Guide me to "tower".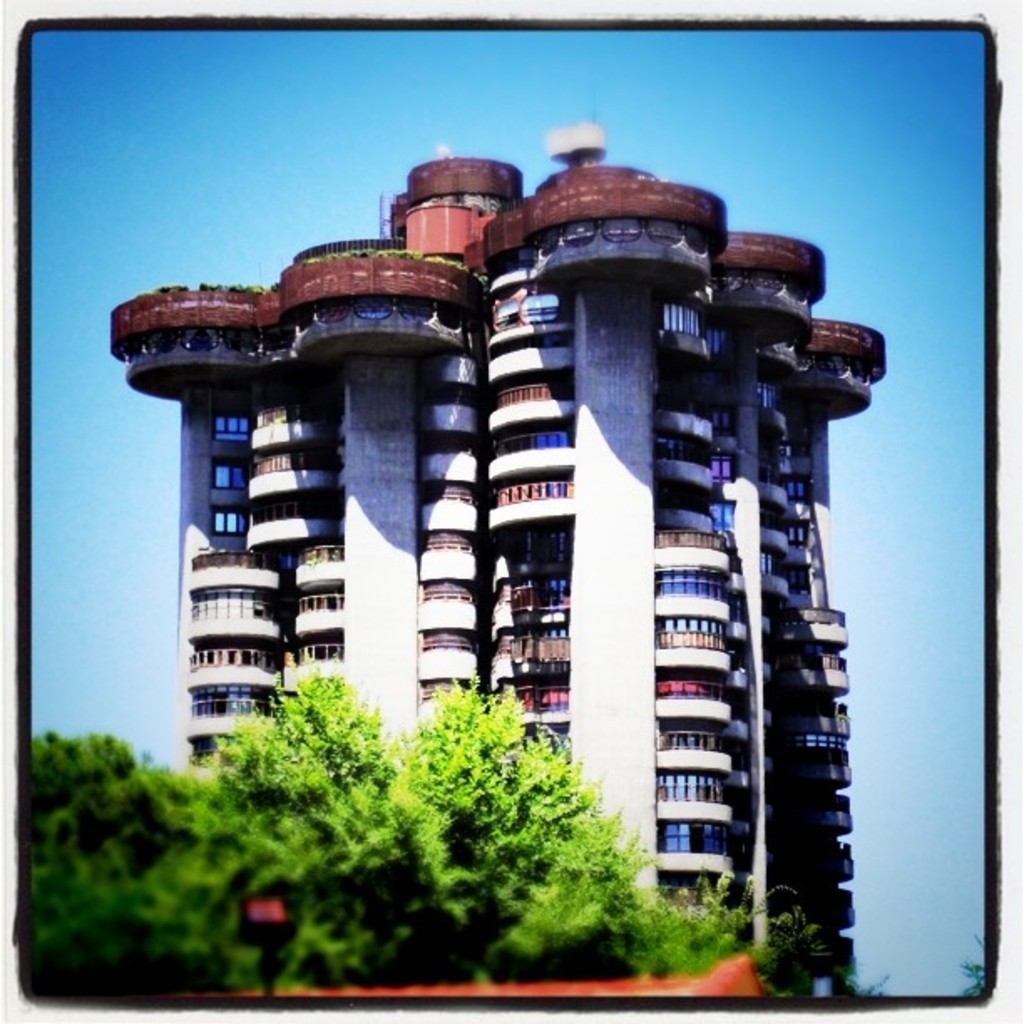
Guidance: BBox(112, 120, 887, 997).
